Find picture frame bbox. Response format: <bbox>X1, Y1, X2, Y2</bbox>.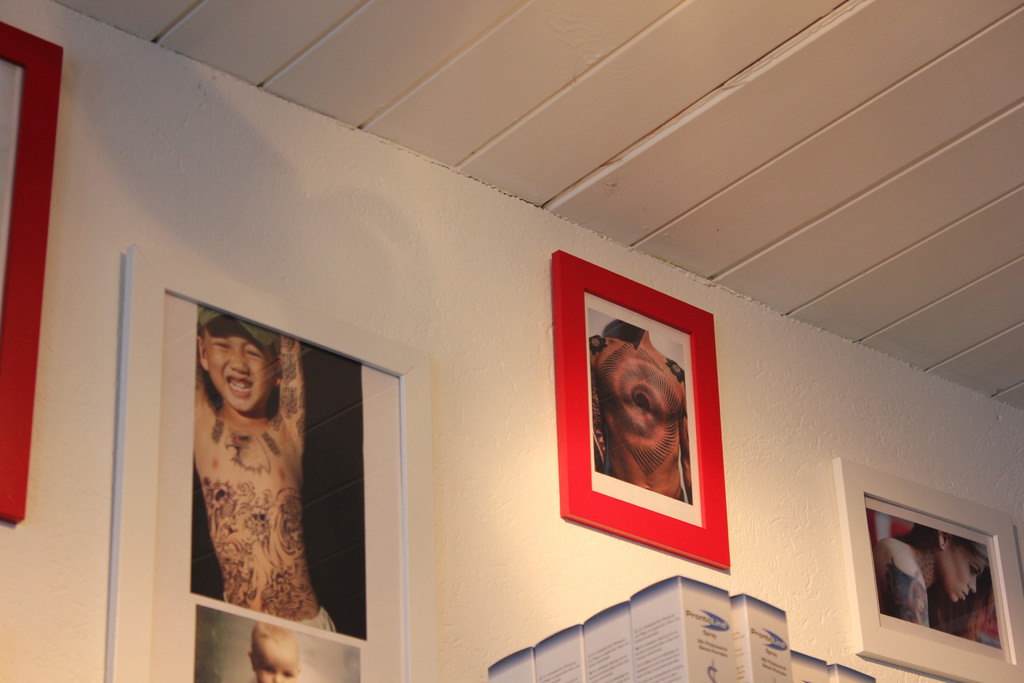
<bbox>108, 239, 439, 682</bbox>.
